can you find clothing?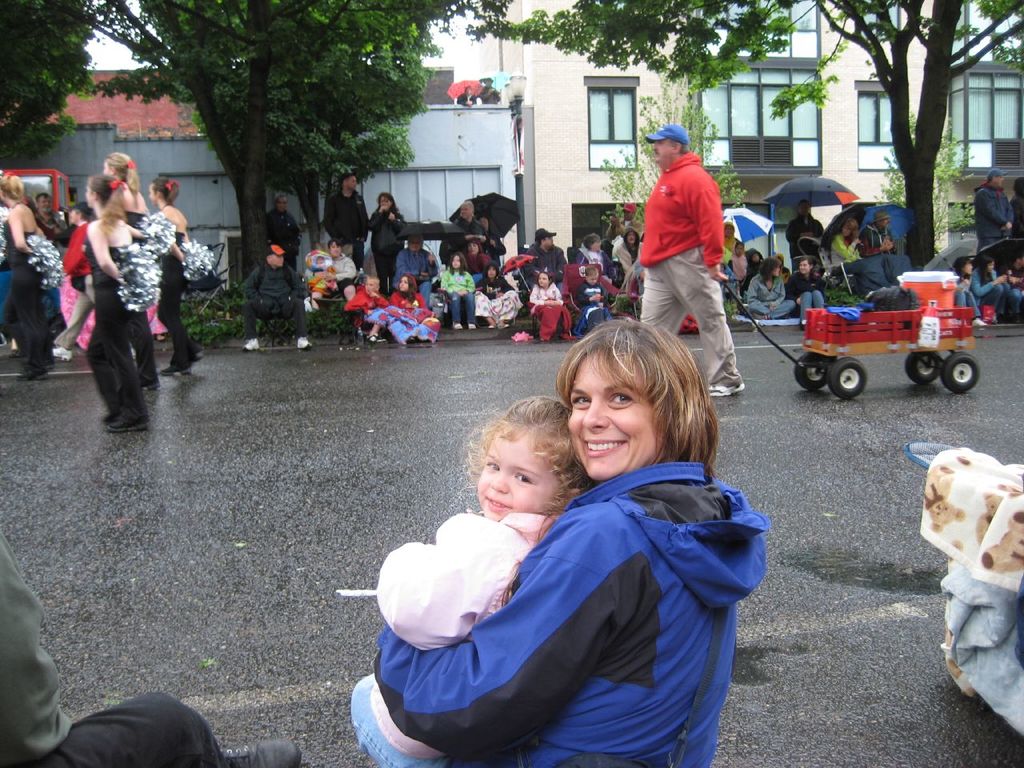
Yes, bounding box: bbox=(2, 270, 58, 390).
